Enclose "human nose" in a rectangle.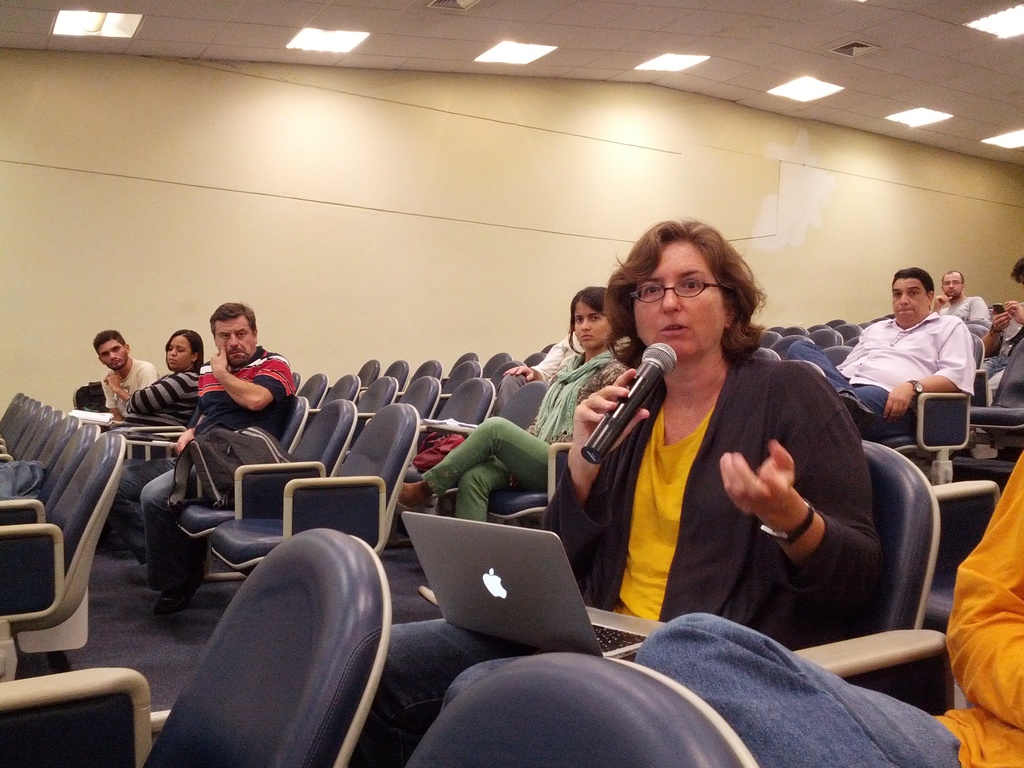
899 294 909 308.
